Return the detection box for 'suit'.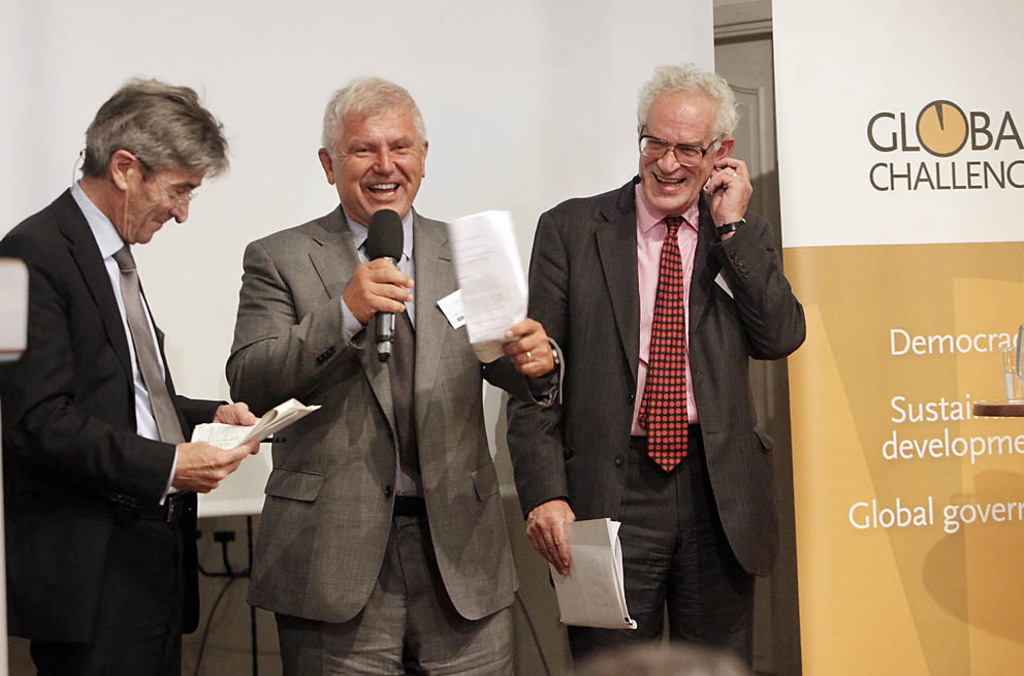
region(505, 175, 808, 671).
